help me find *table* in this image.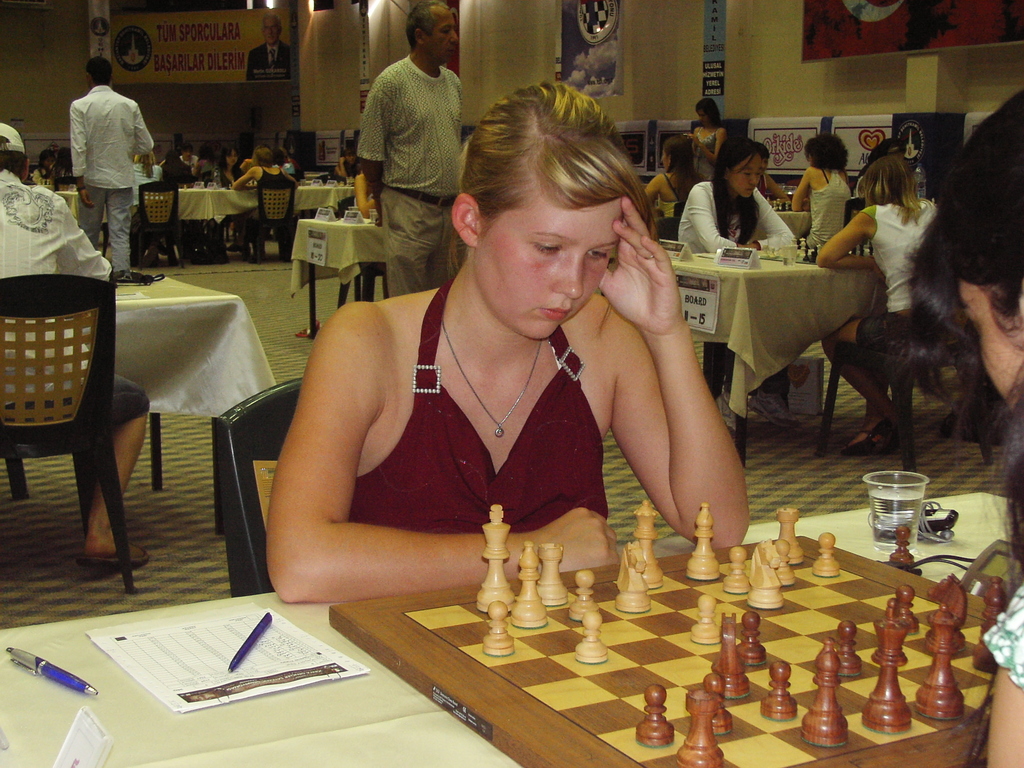
Found it: region(288, 216, 386, 340).
